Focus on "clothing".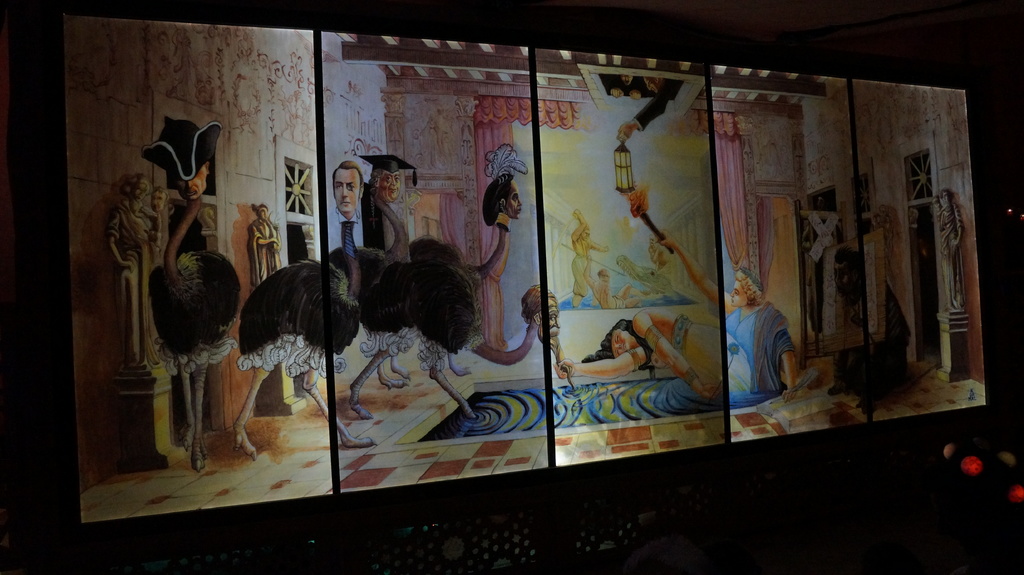
Focused at locate(111, 201, 155, 371).
